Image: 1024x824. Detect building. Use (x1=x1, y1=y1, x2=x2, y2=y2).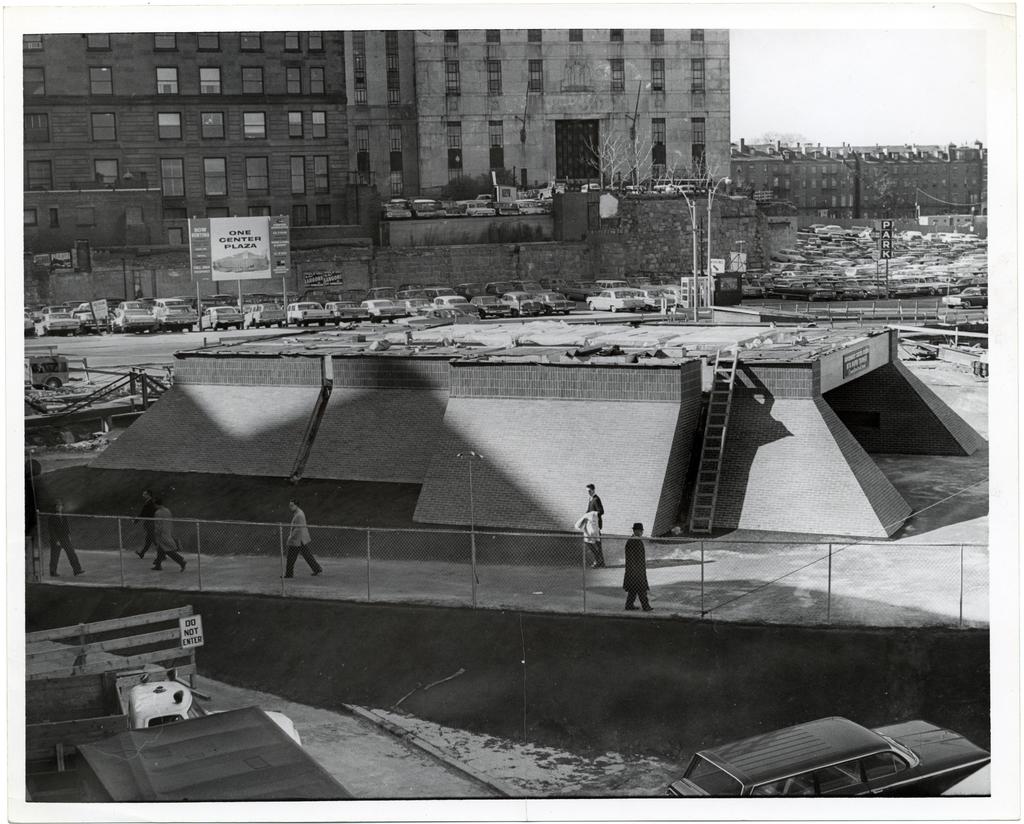
(x1=23, y1=27, x2=424, y2=248).
